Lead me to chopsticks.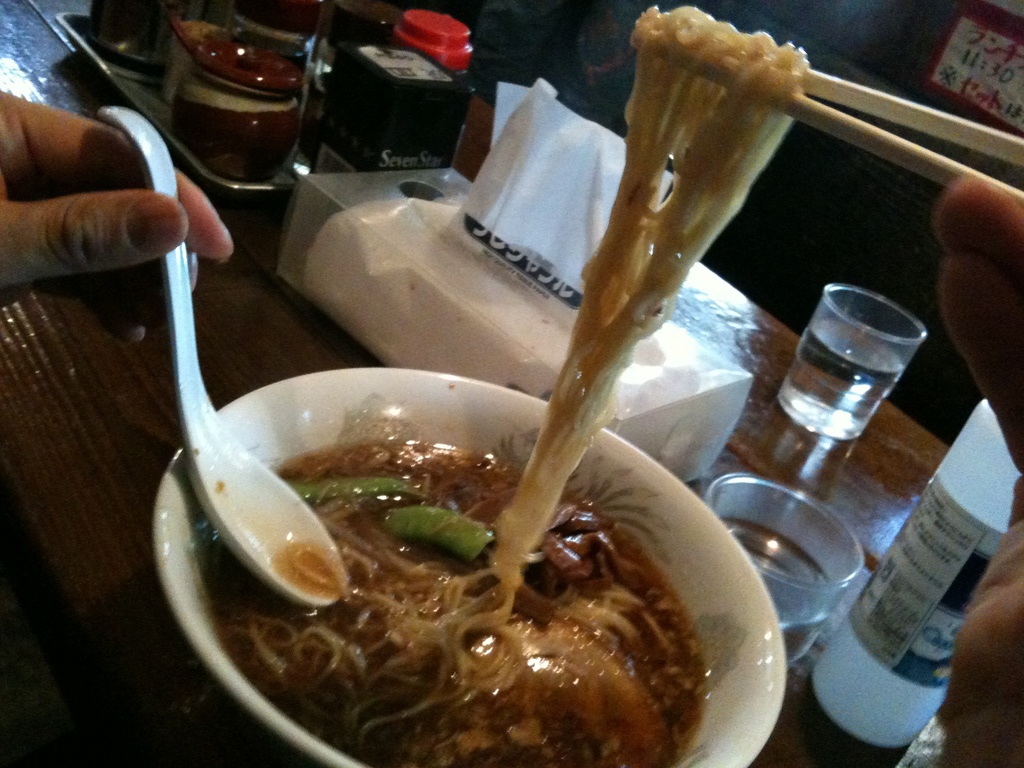
Lead to box=[630, 9, 1023, 214].
